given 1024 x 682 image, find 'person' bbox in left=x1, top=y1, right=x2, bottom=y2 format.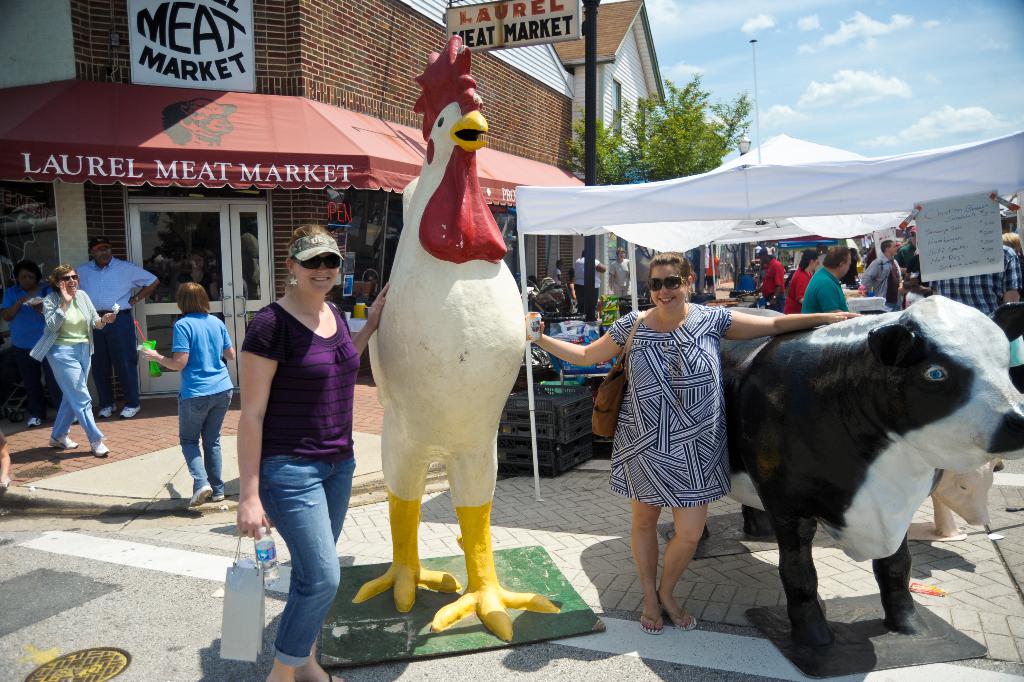
left=73, top=237, right=163, bottom=417.
